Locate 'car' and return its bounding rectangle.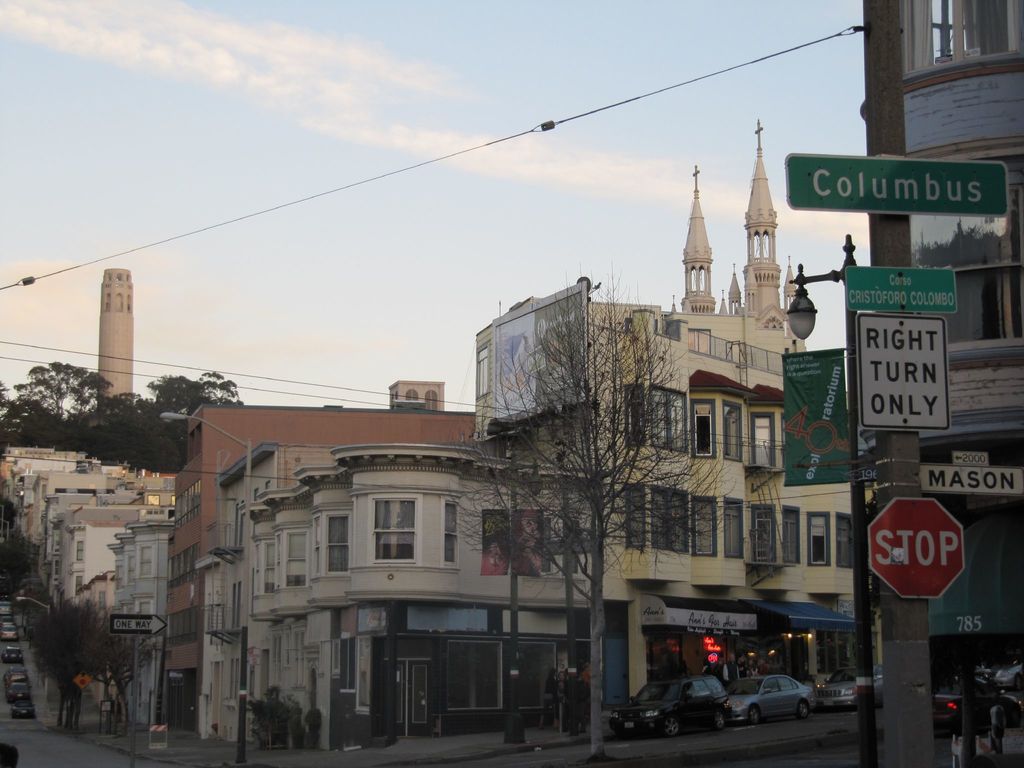
(819, 662, 890, 709).
